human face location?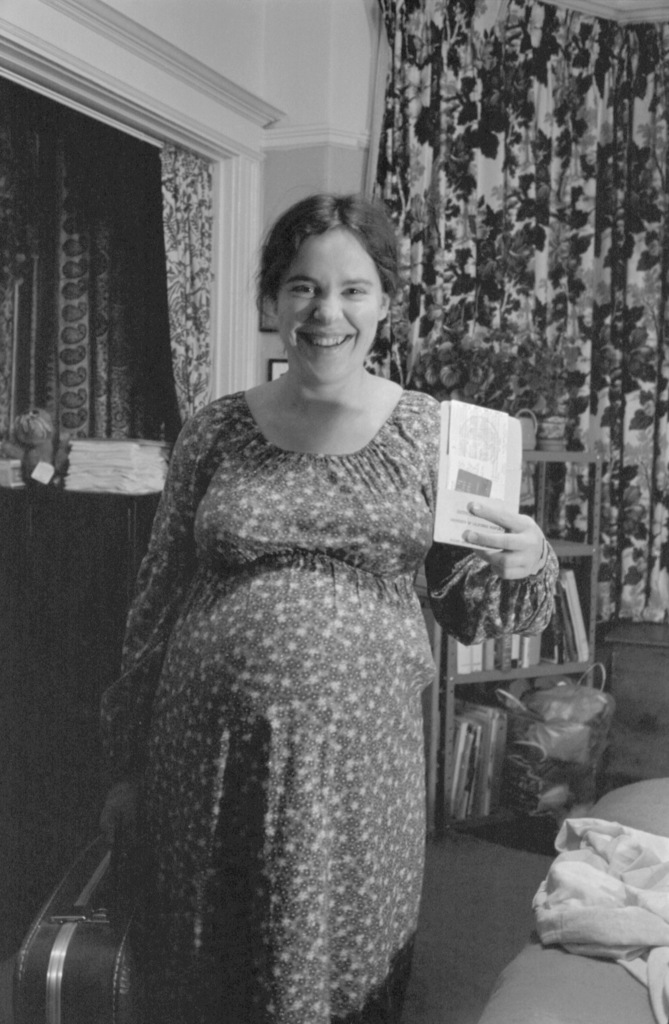
bbox=[273, 229, 385, 383]
